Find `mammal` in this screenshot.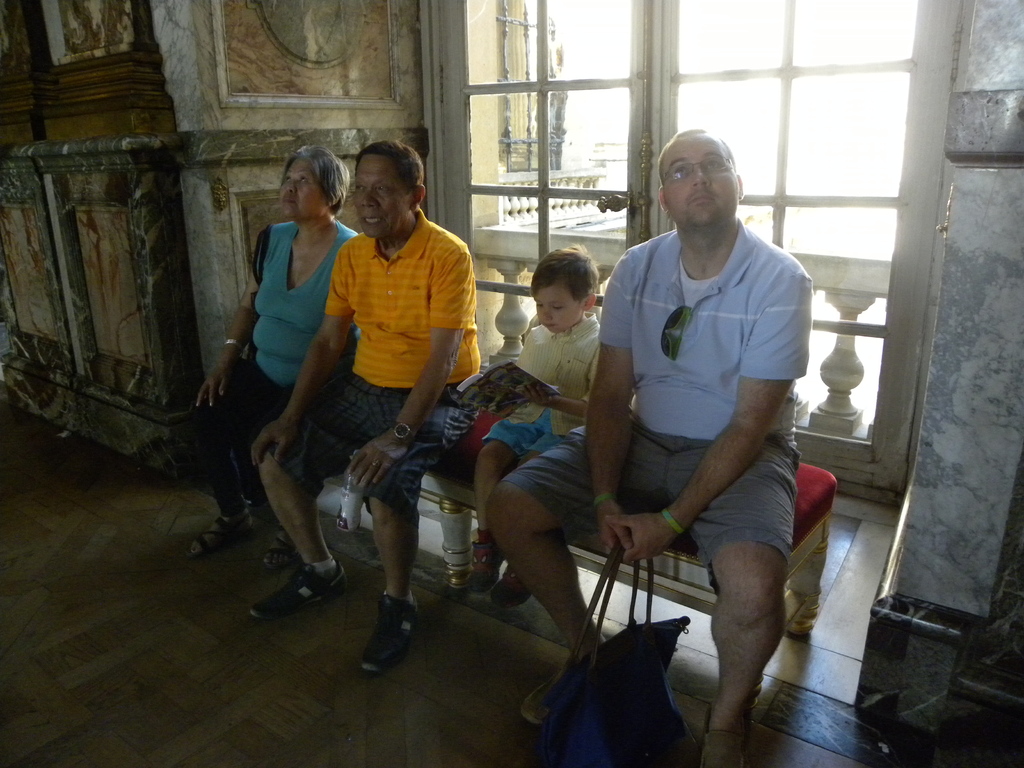
The bounding box for `mammal` is (left=250, top=135, right=486, bottom=673).
